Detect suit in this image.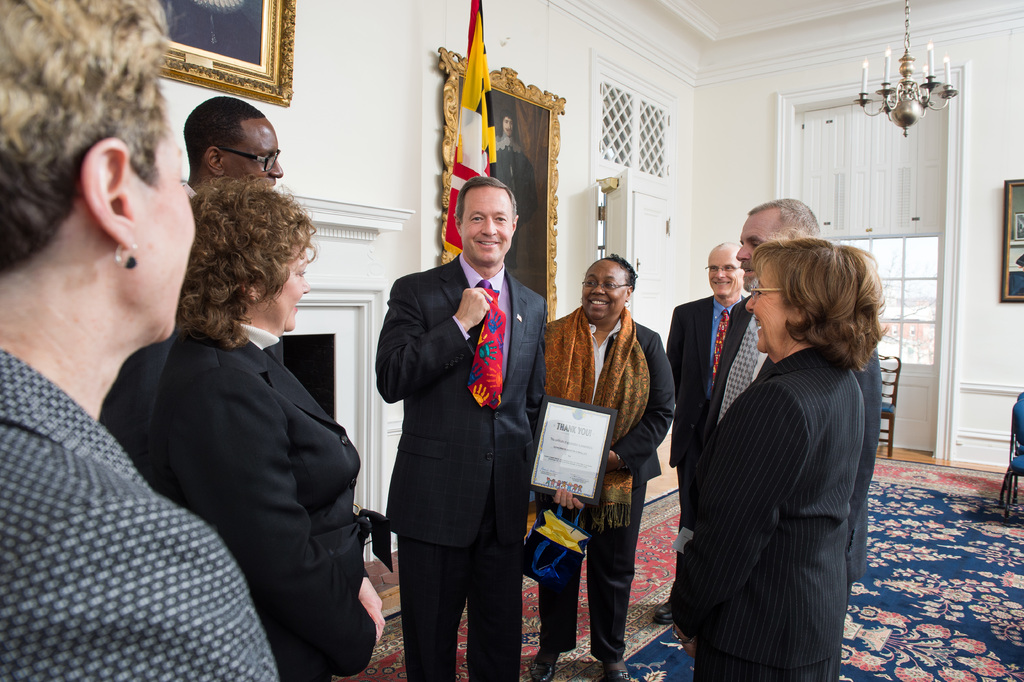
Detection: select_region(544, 311, 676, 658).
